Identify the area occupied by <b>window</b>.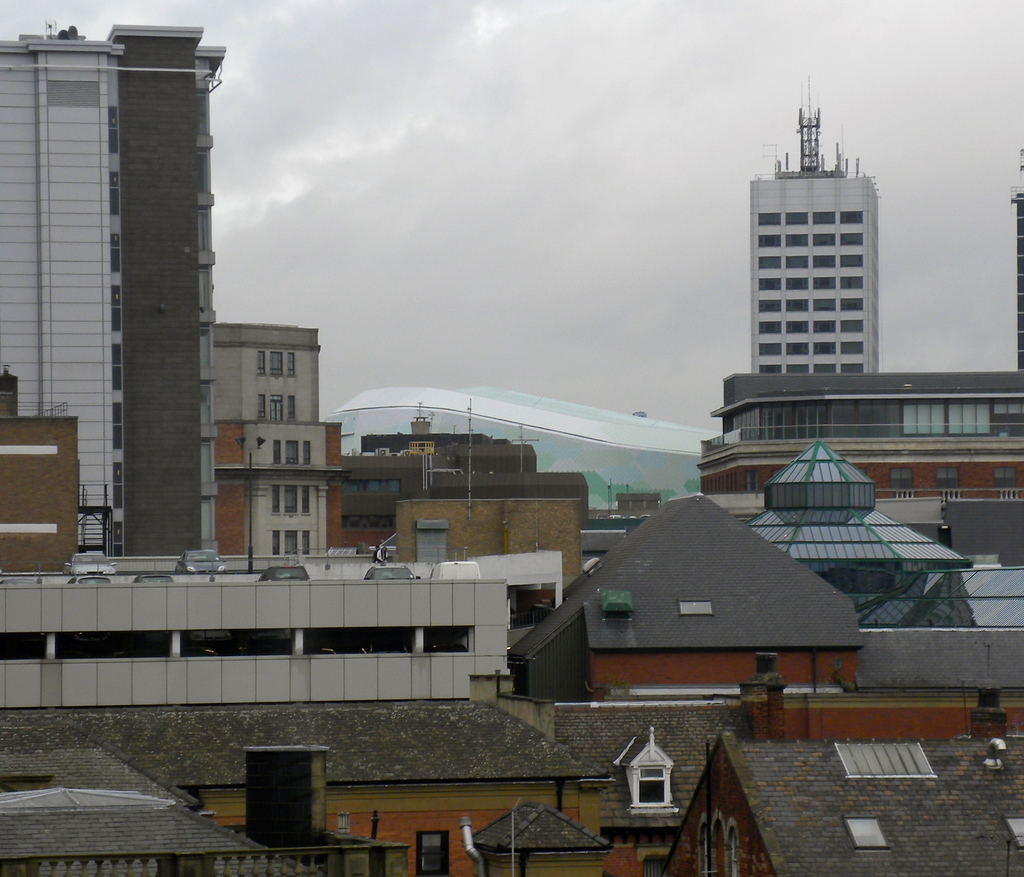
Area: x1=257 y1=349 x2=267 y2=376.
